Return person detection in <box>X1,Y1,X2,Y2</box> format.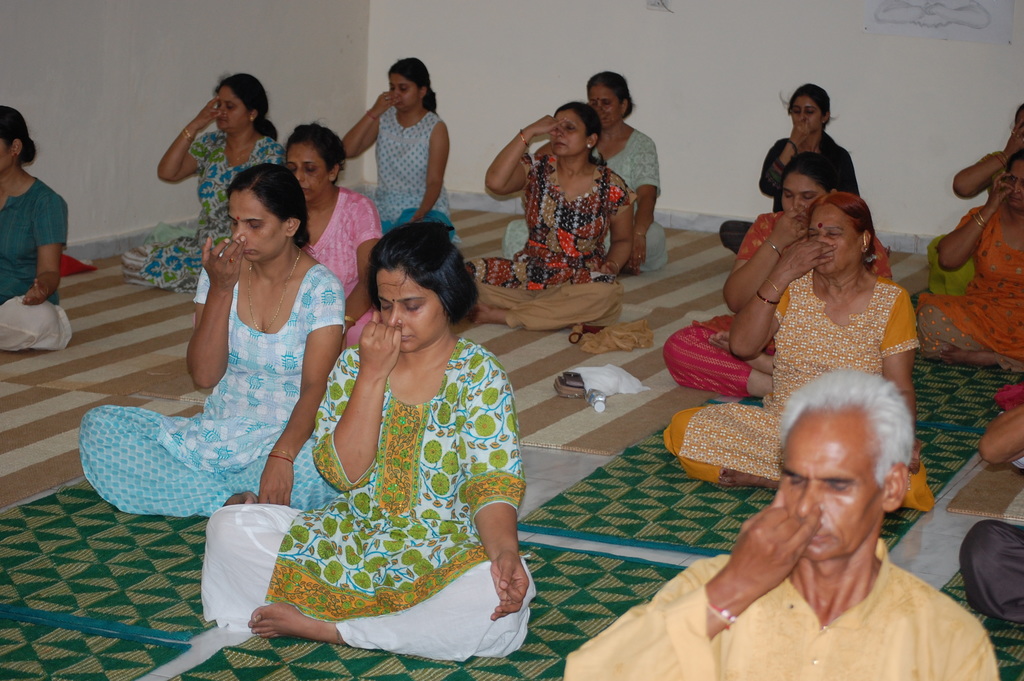
<box>650,187,940,514</box>.
